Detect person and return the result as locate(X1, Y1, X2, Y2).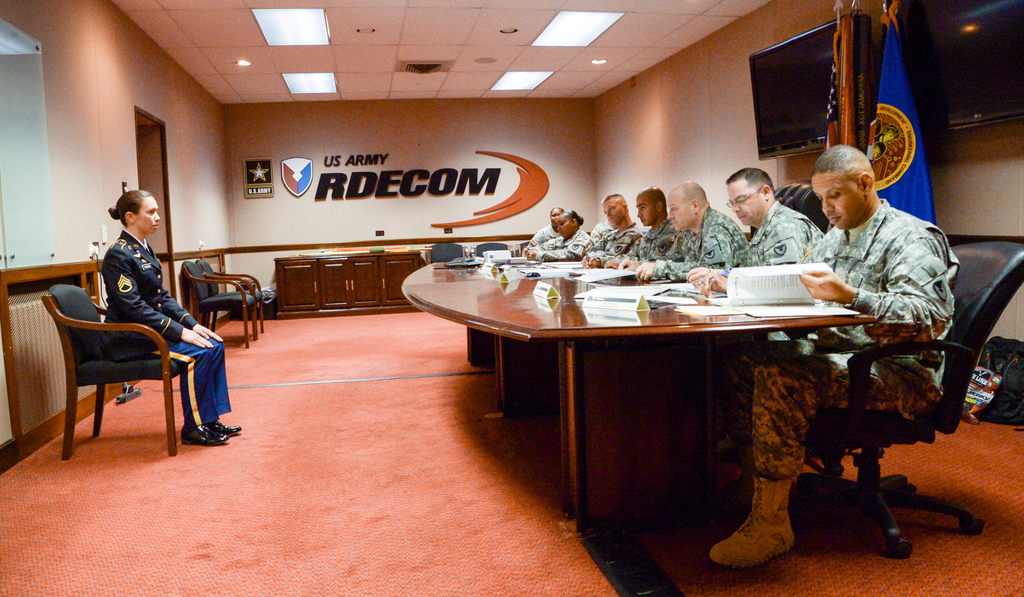
locate(101, 184, 241, 445).
